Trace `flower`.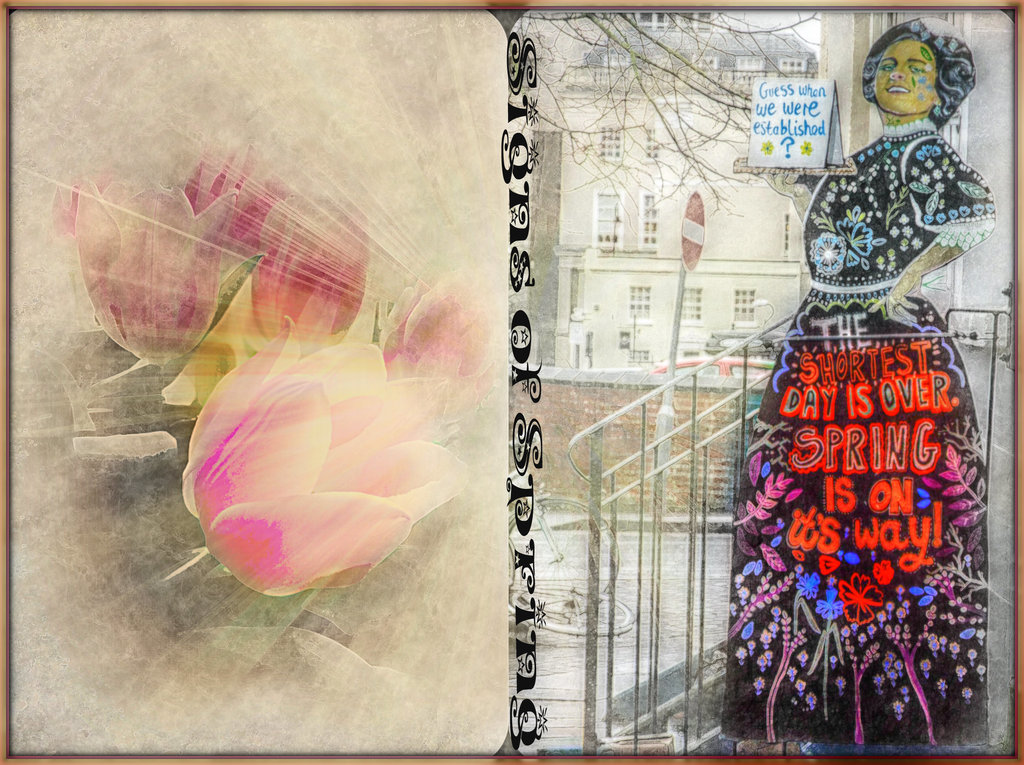
Traced to box=[375, 277, 525, 429].
